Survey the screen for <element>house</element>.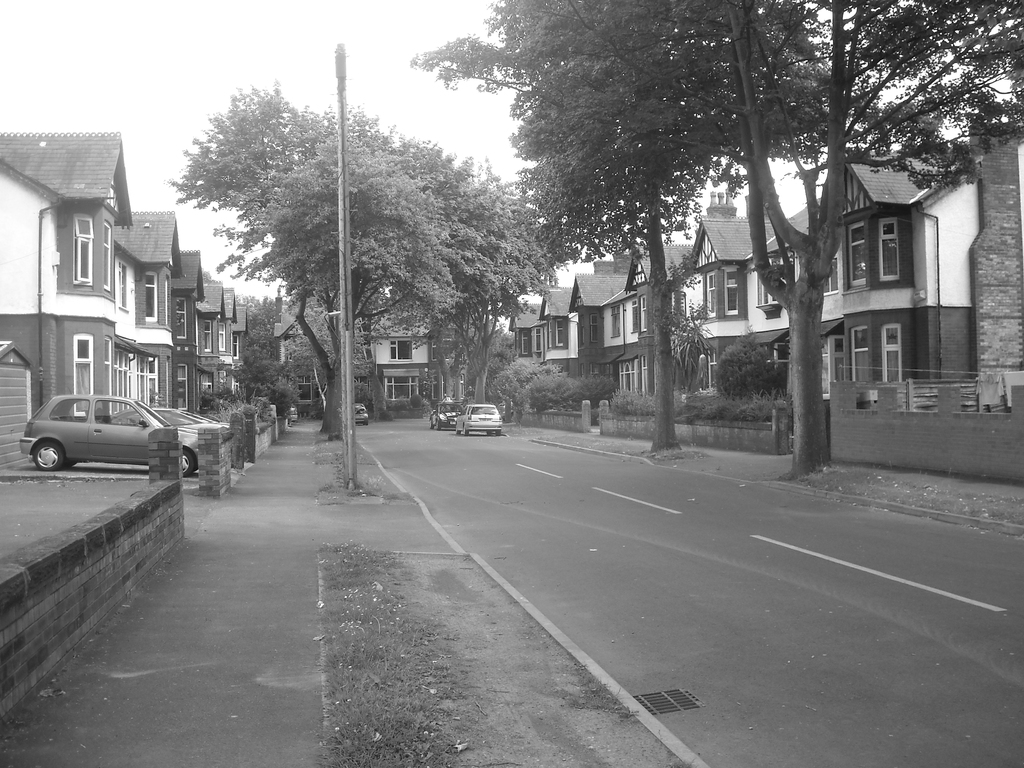
Survey found: [x1=747, y1=203, x2=819, y2=392].
